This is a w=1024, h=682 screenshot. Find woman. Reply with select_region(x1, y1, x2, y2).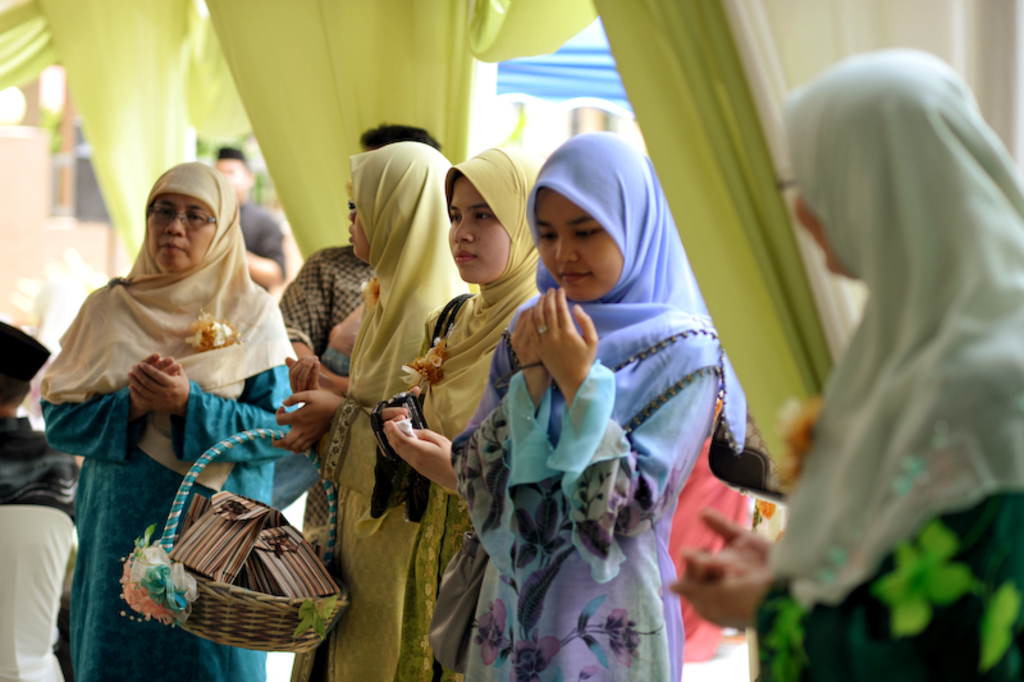
select_region(35, 159, 294, 681).
